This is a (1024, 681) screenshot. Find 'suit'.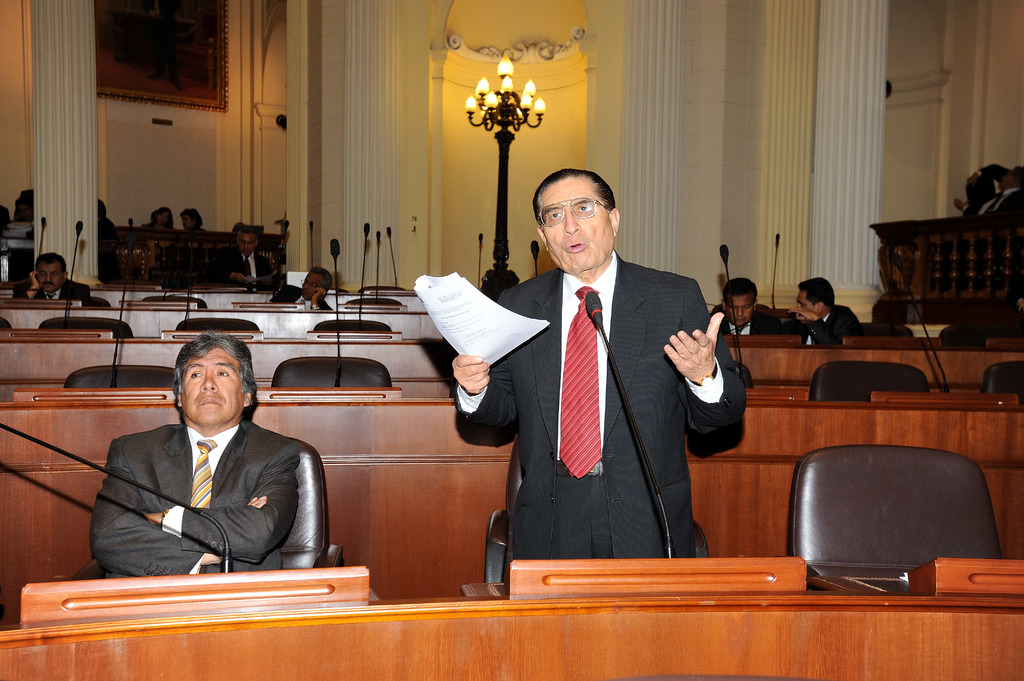
Bounding box: BBox(221, 247, 272, 284).
